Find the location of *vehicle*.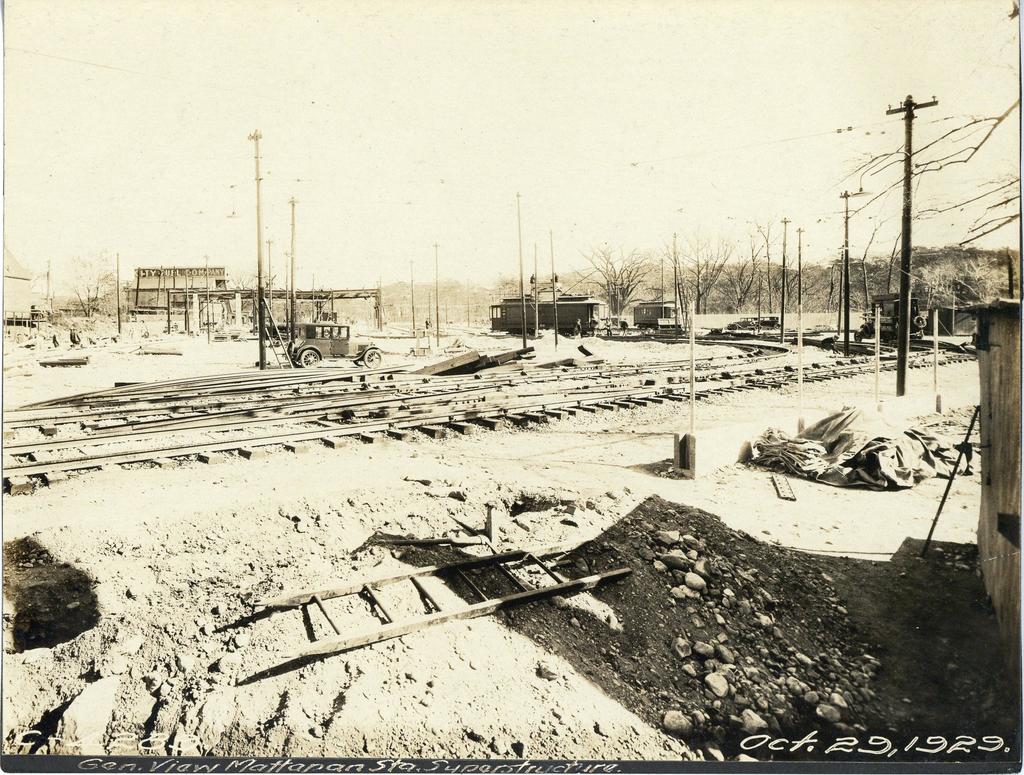
Location: x1=485, y1=286, x2=629, y2=345.
